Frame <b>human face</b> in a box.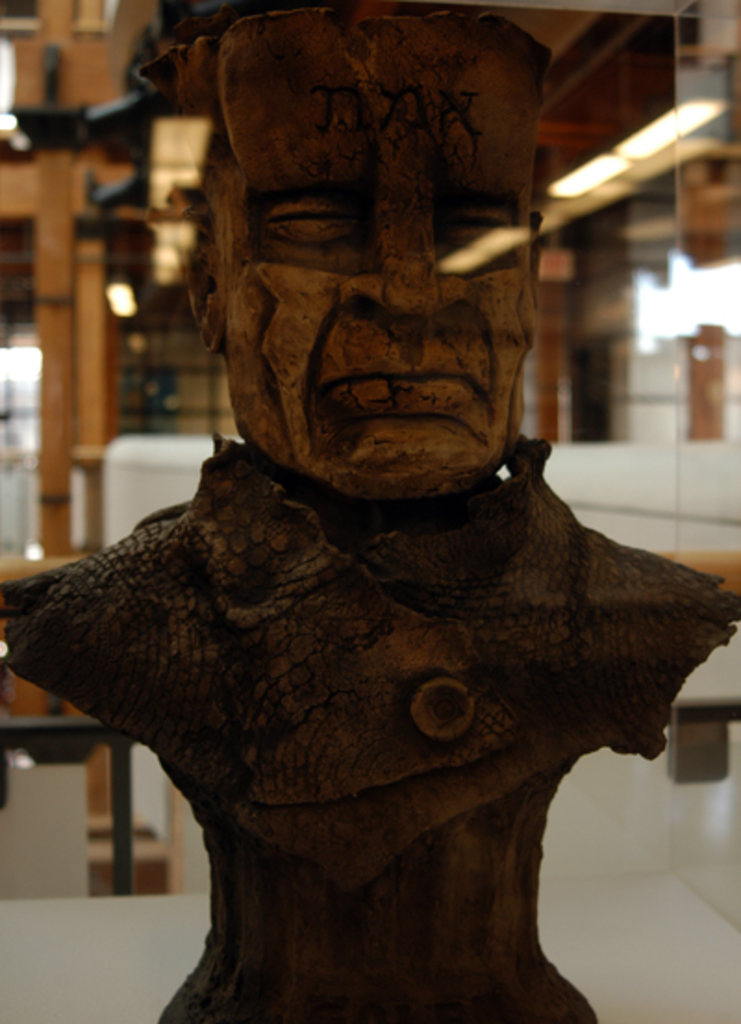
{"x1": 224, "y1": 22, "x2": 539, "y2": 480}.
